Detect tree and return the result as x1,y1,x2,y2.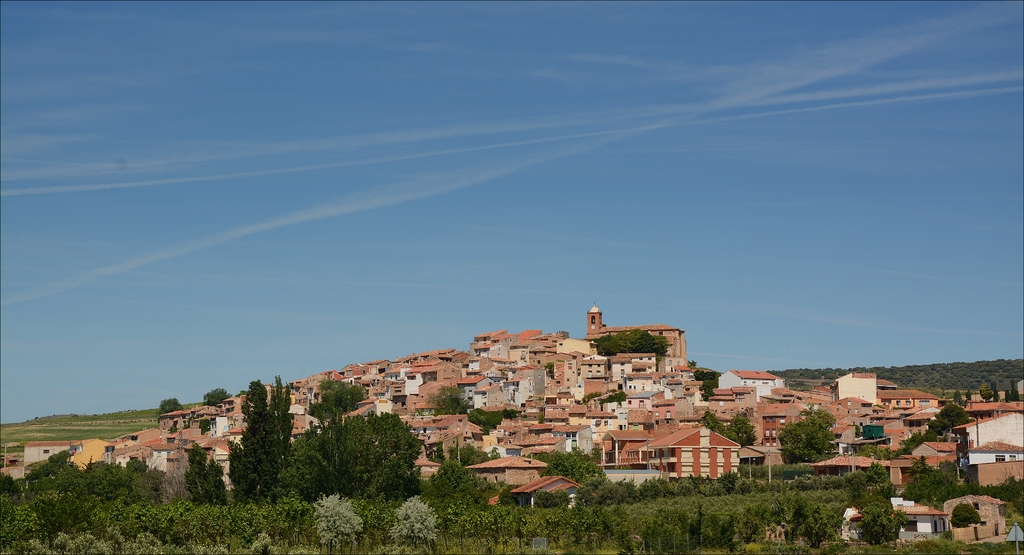
315,376,369,414.
